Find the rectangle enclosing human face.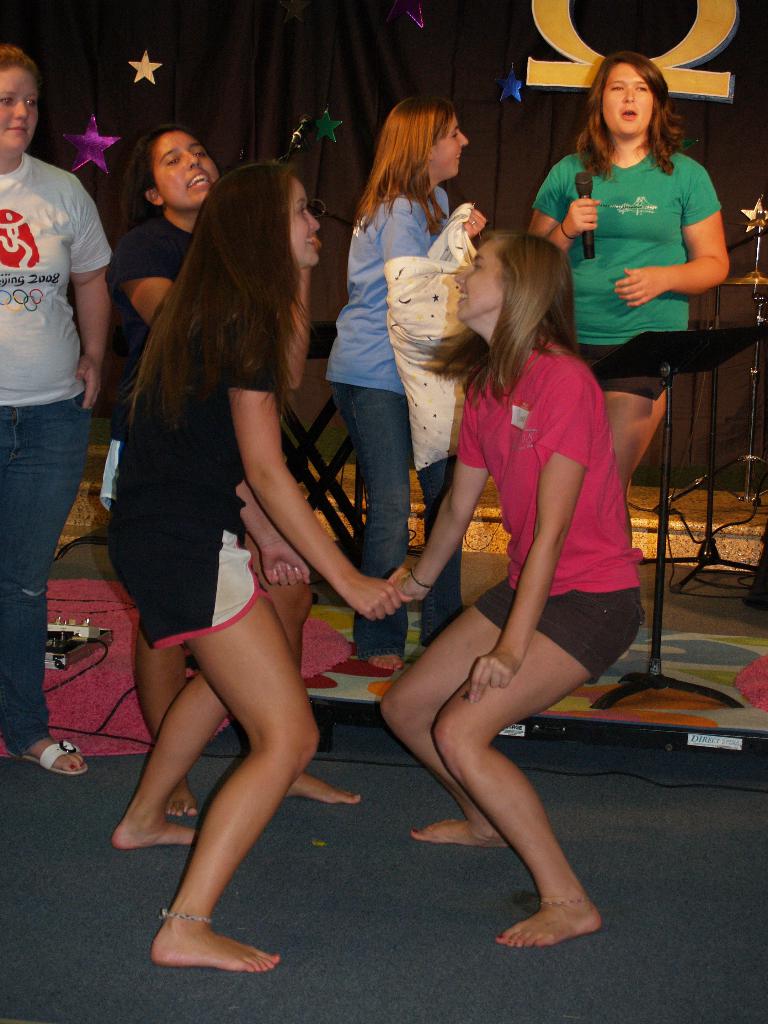
left=156, top=130, right=219, bottom=212.
